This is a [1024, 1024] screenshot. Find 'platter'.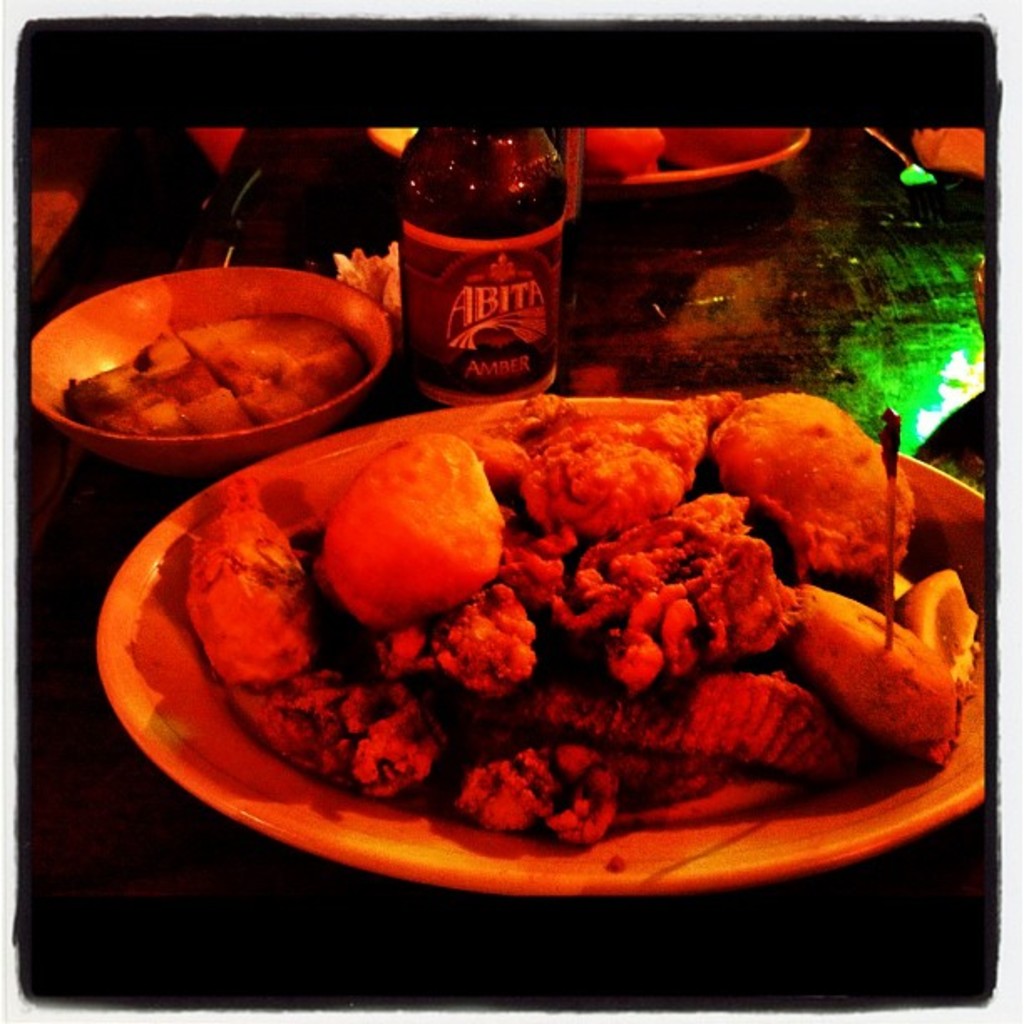
Bounding box: 32,269,383,474.
